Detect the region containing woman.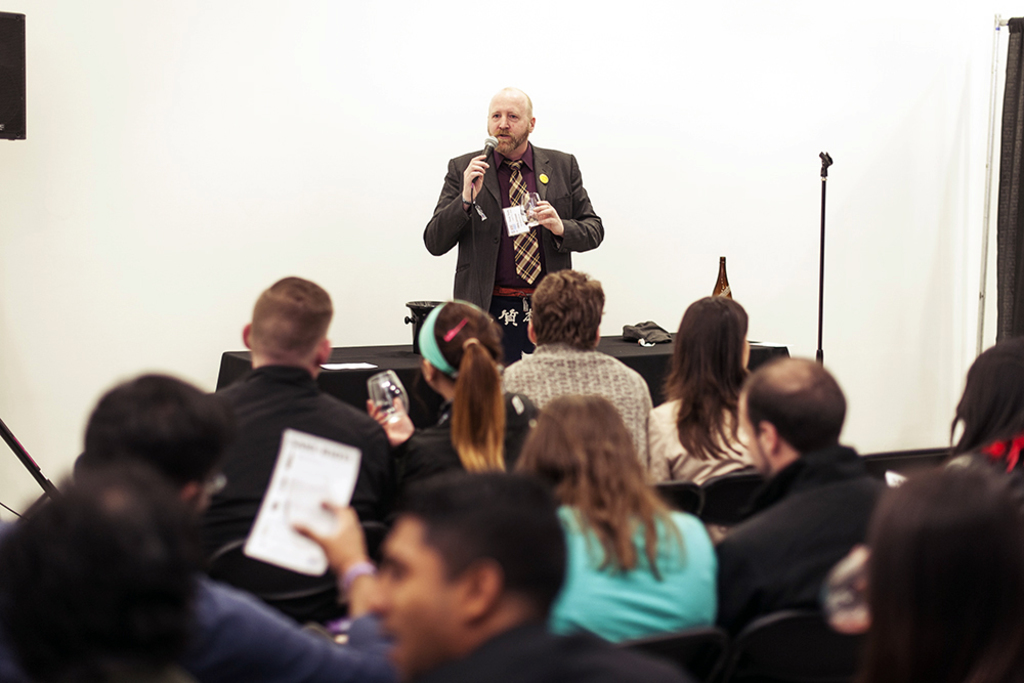
[x1=937, y1=340, x2=1023, y2=482].
